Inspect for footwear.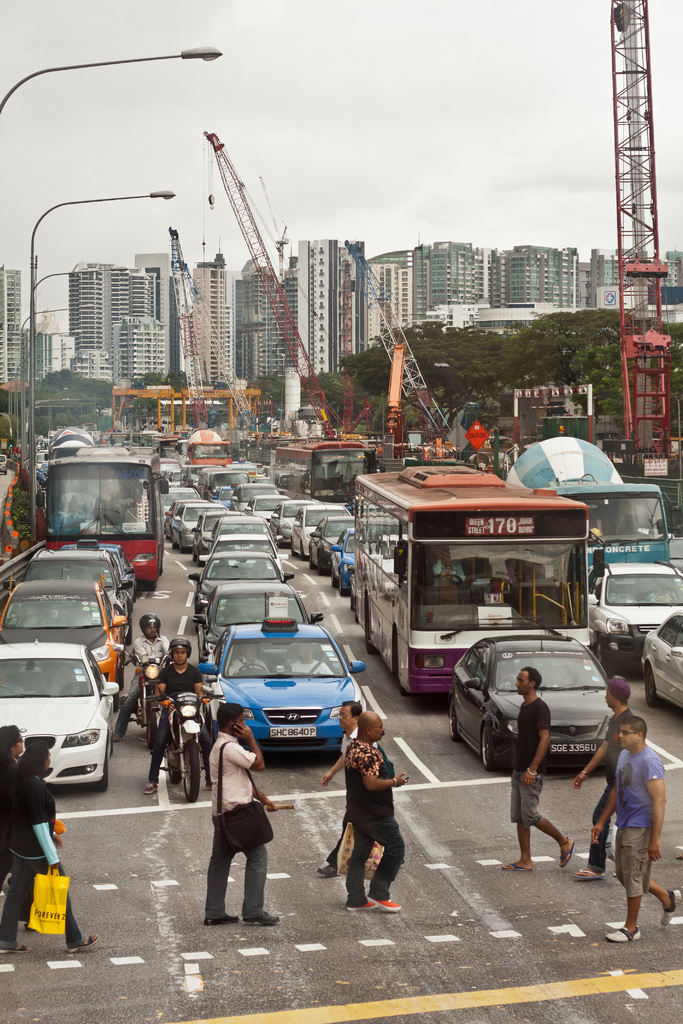
Inspection: [x1=657, y1=884, x2=681, y2=924].
